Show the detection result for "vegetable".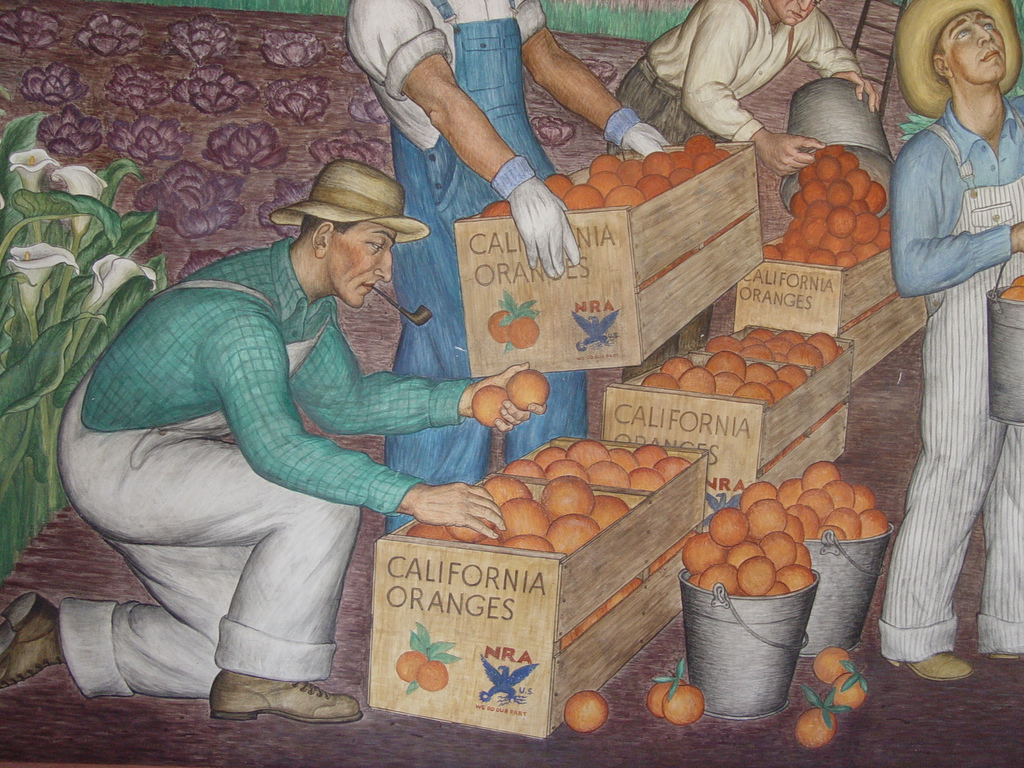
region(470, 387, 515, 426).
